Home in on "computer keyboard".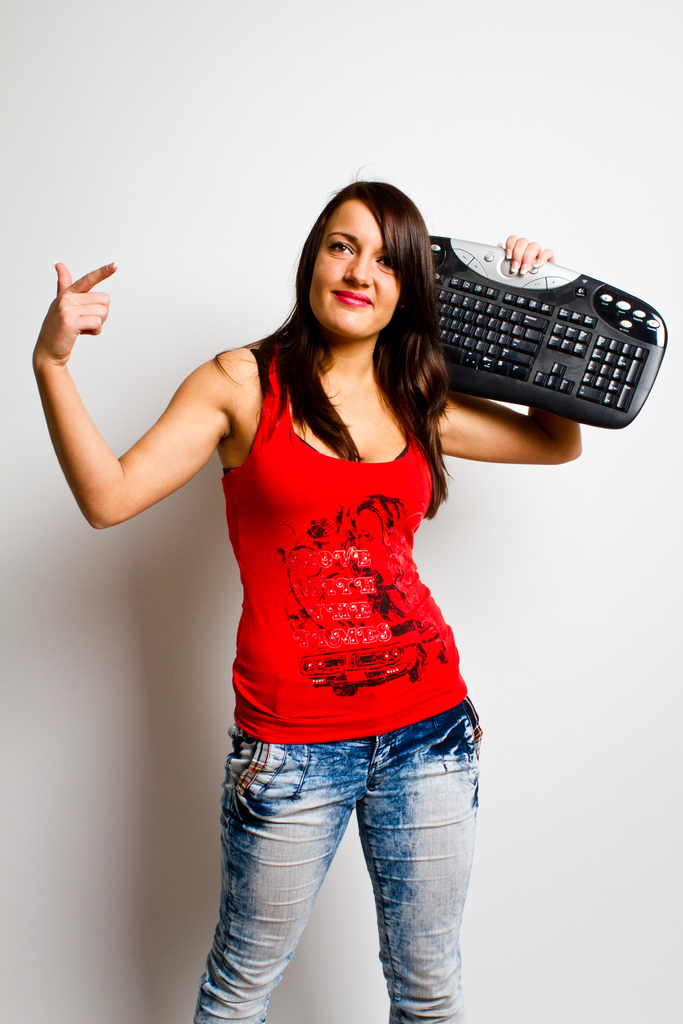
Homed in at crop(416, 235, 666, 434).
